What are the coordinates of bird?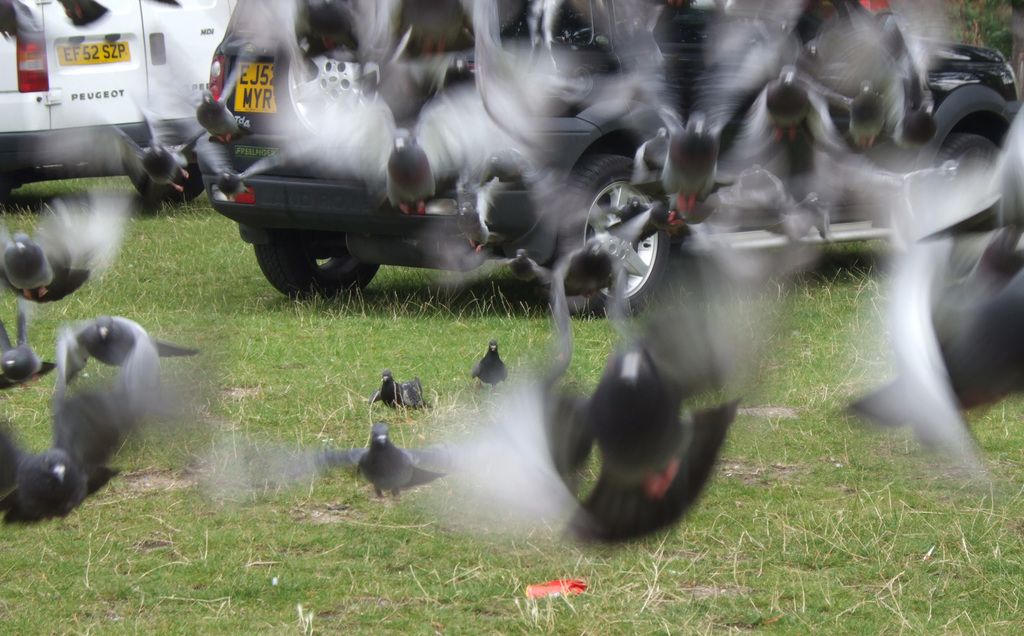
locate(48, 310, 196, 419).
